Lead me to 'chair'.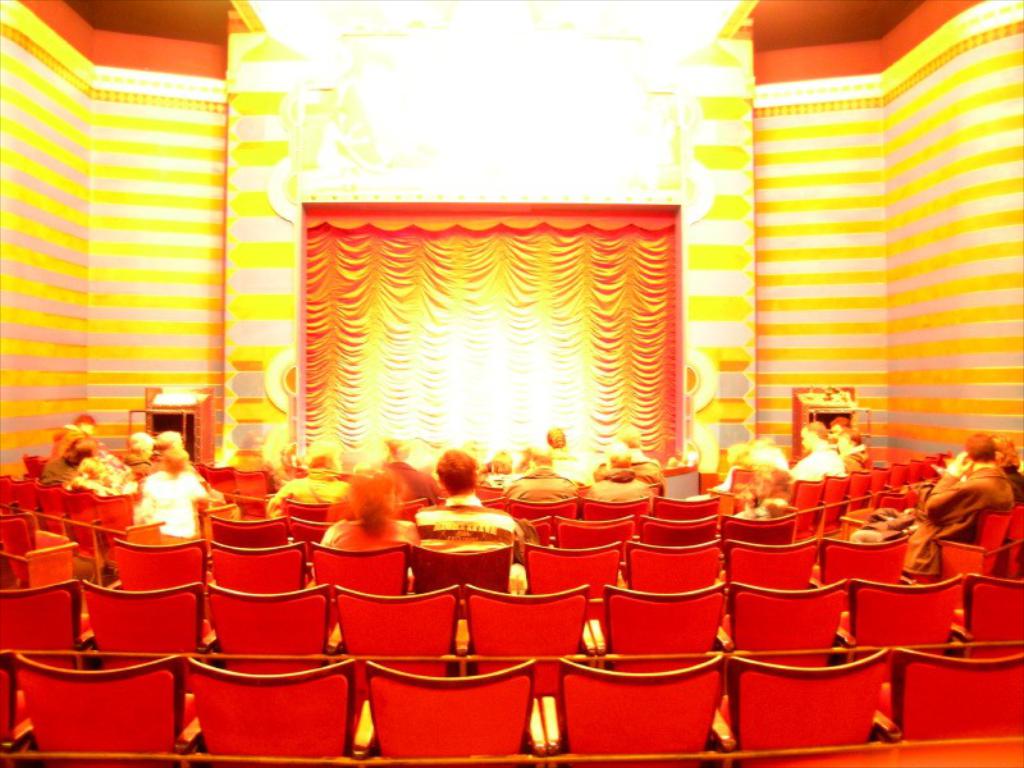
Lead to BBox(87, 581, 215, 650).
